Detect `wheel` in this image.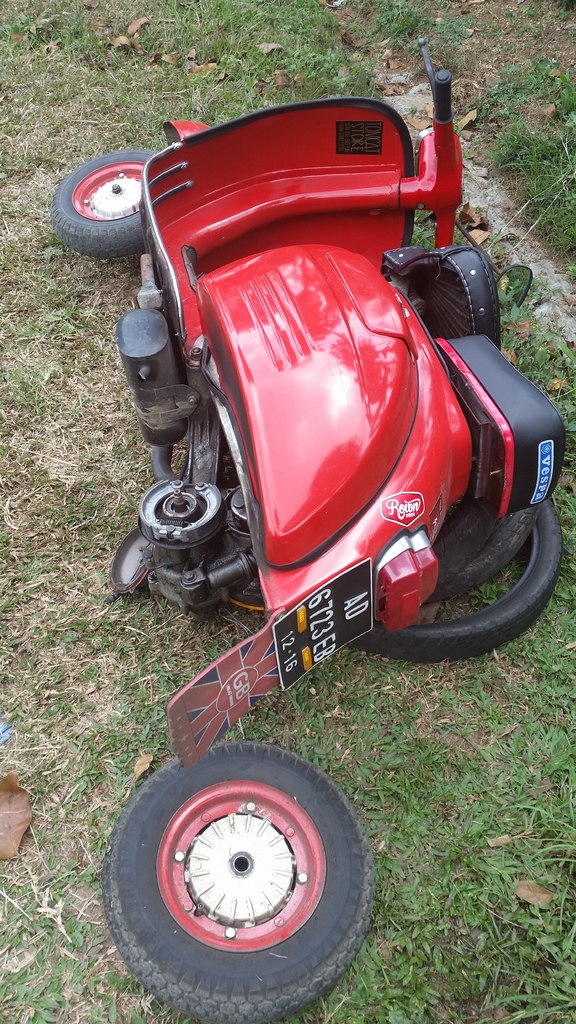
Detection: Rect(347, 497, 566, 667).
